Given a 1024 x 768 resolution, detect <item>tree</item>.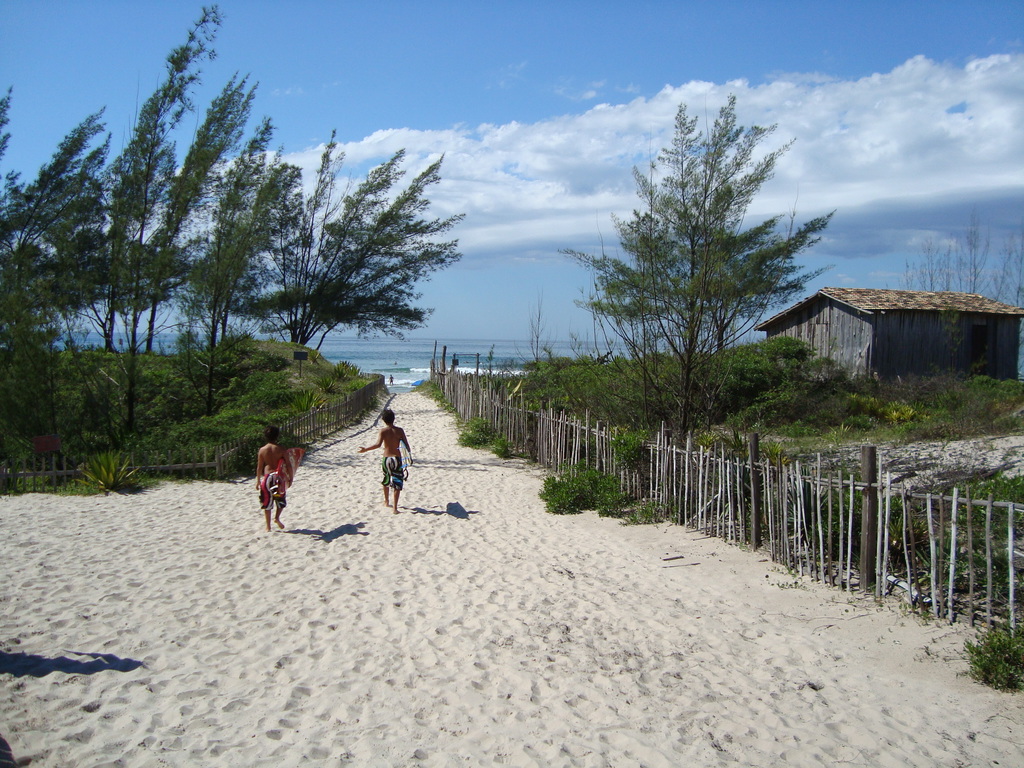
x1=0 y1=0 x2=470 y2=495.
